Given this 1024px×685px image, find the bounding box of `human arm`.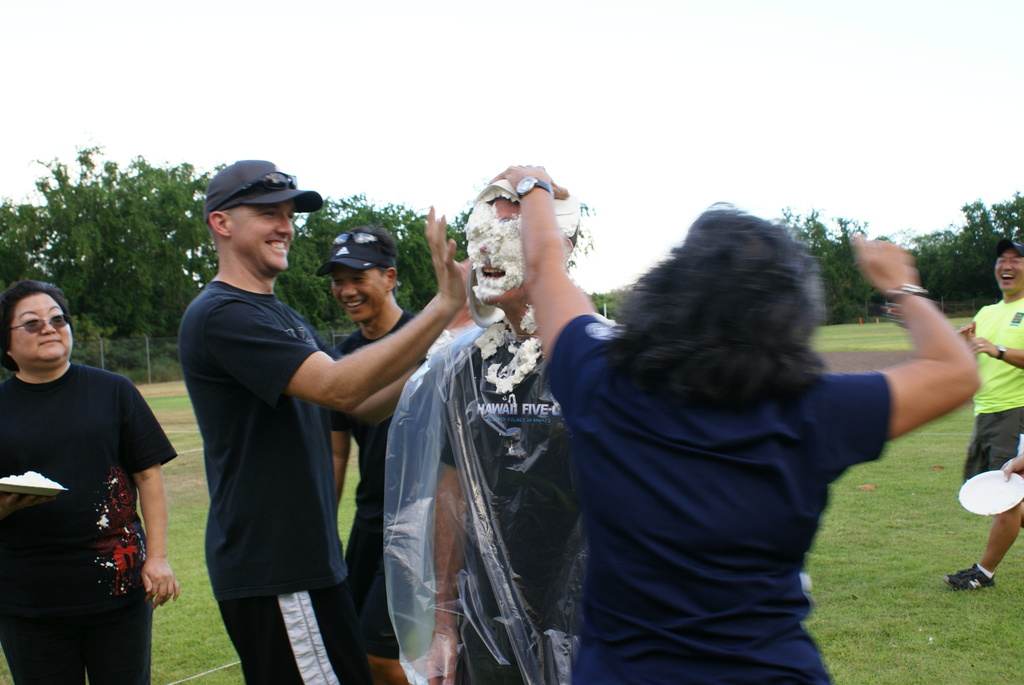
325/414/354/510.
